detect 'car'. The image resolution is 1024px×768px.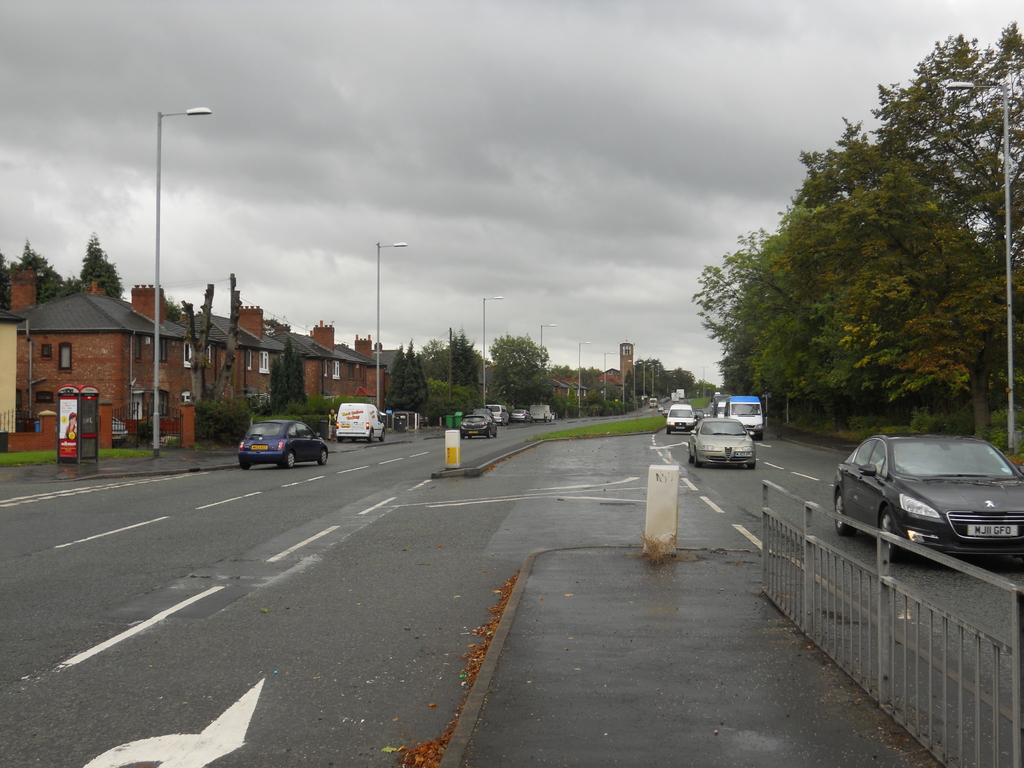
bbox=(459, 413, 496, 439).
